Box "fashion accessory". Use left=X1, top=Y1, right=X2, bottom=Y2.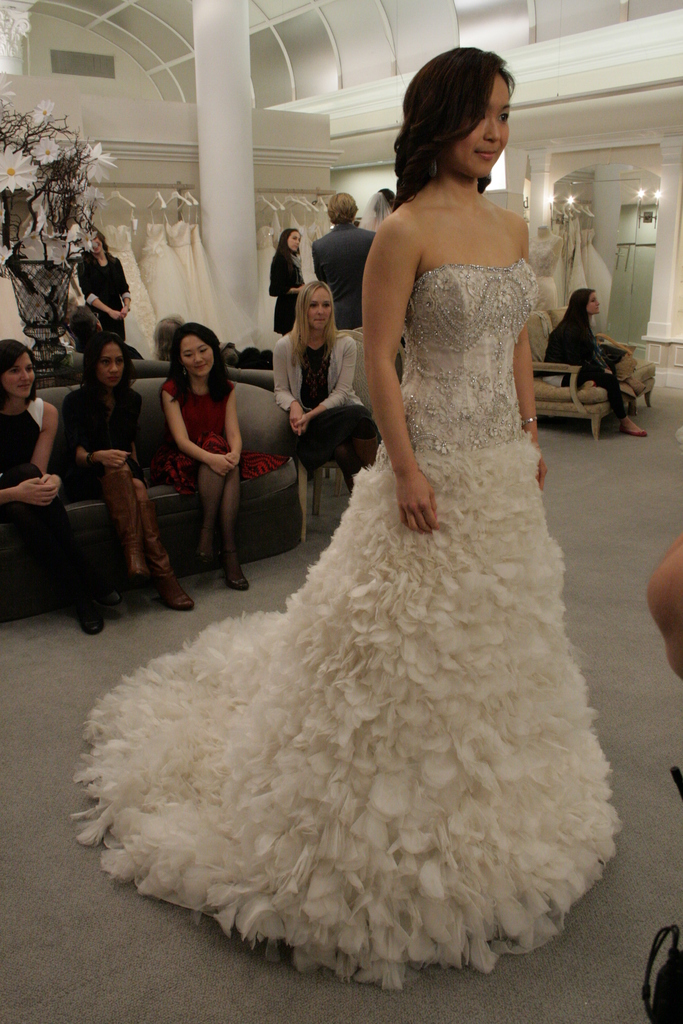
left=522, top=417, right=535, bottom=431.
